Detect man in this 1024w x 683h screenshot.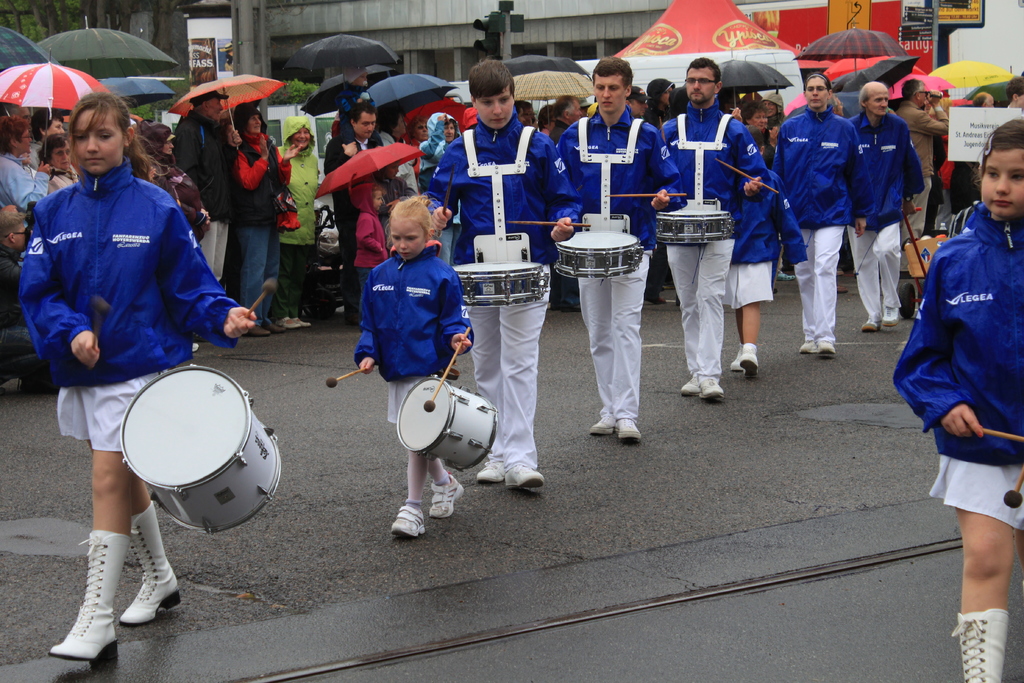
Detection: 422/60/584/491.
